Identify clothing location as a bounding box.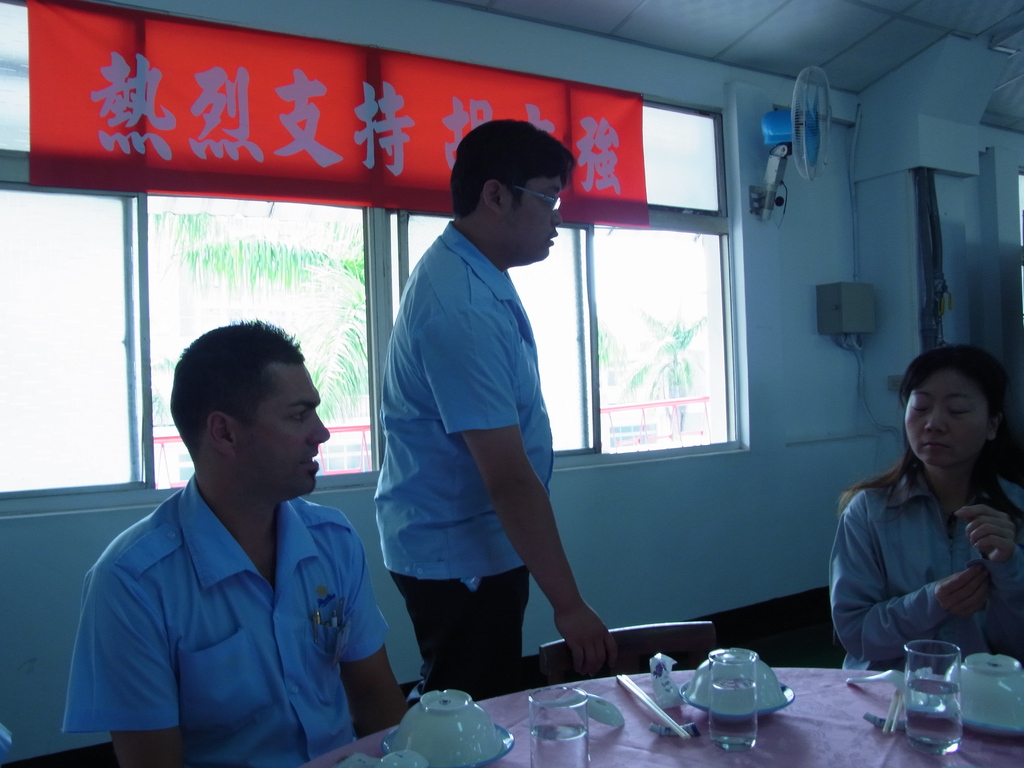
crop(377, 216, 574, 698).
